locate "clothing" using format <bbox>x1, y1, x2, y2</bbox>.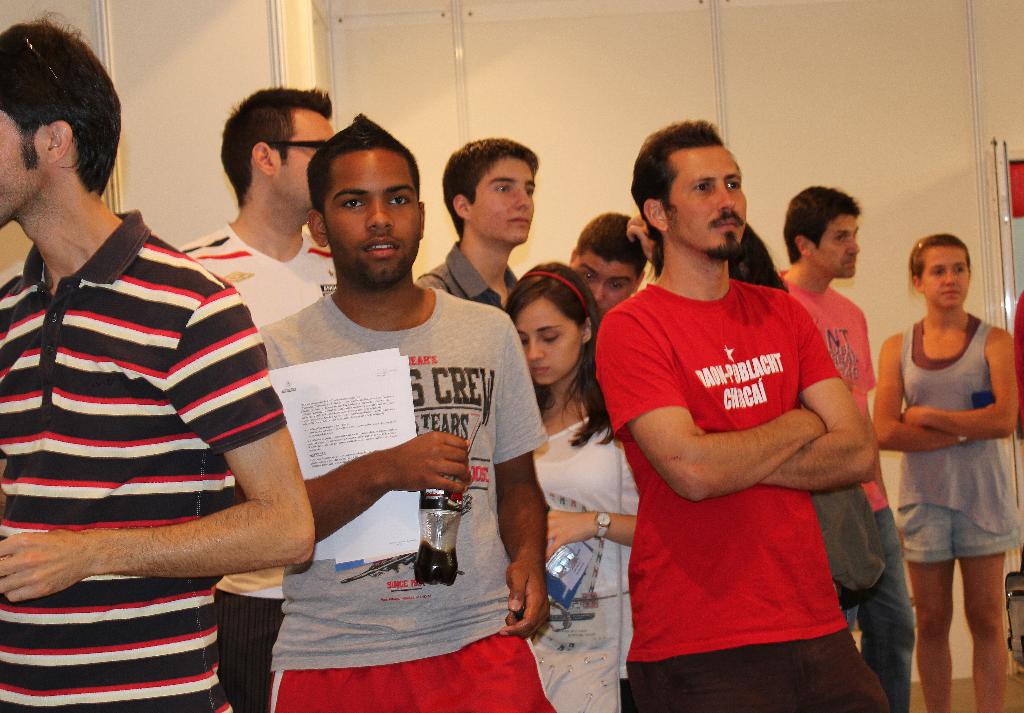
<bbox>239, 274, 578, 710</bbox>.
